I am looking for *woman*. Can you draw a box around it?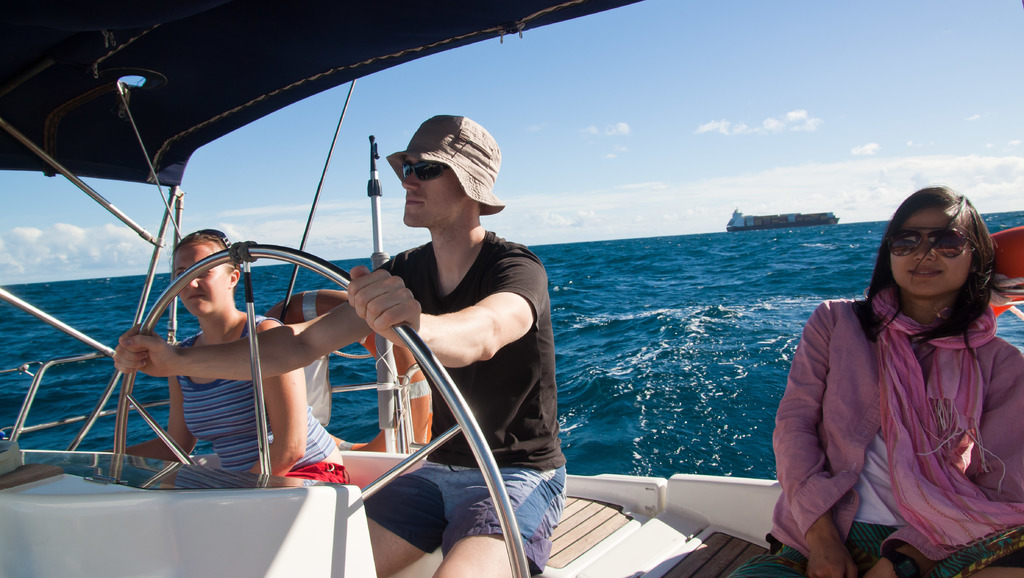
Sure, the bounding box is [120, 221, 348, 483].
